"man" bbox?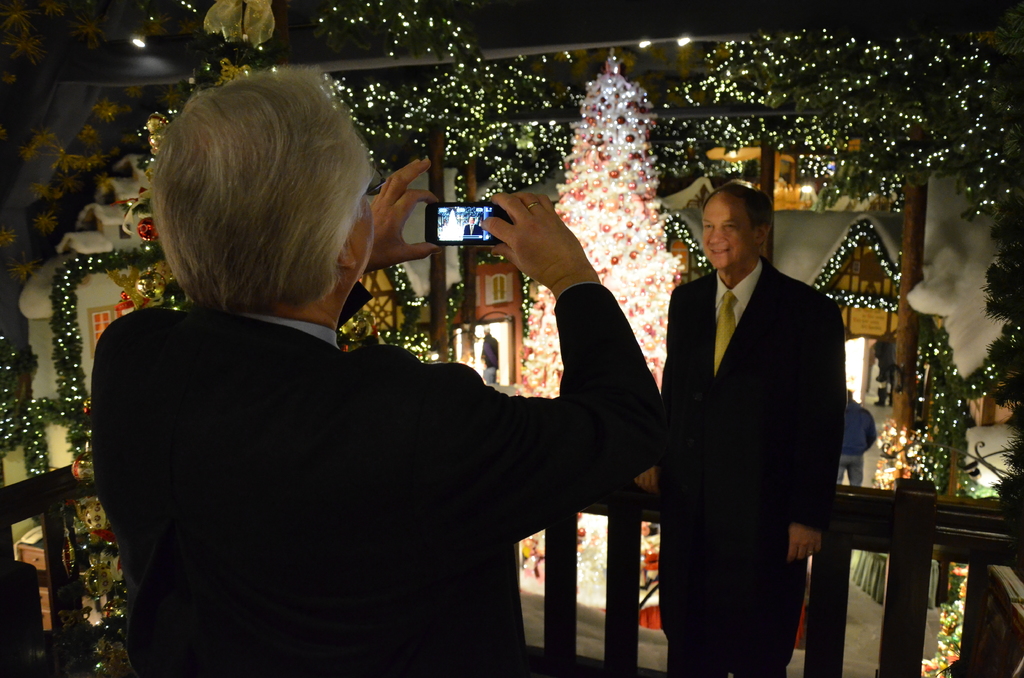
[96,107,682,661]
